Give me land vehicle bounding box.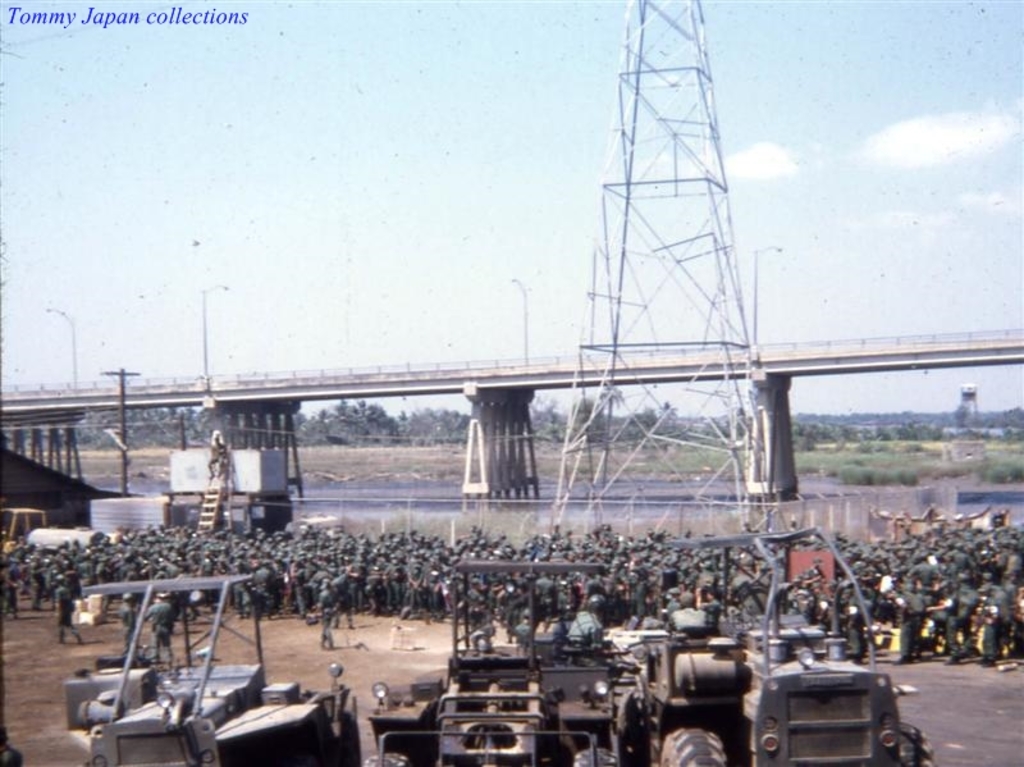
(58, 574, 365, 766).
